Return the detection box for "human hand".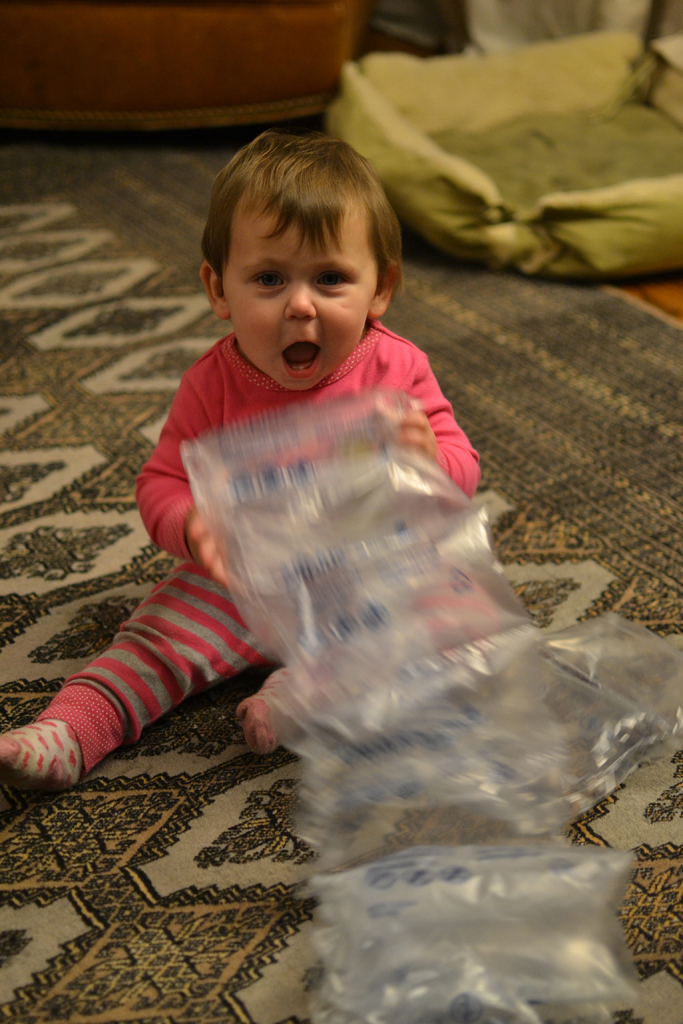
[x1=185, y1=504, x2=232, y2=589].
